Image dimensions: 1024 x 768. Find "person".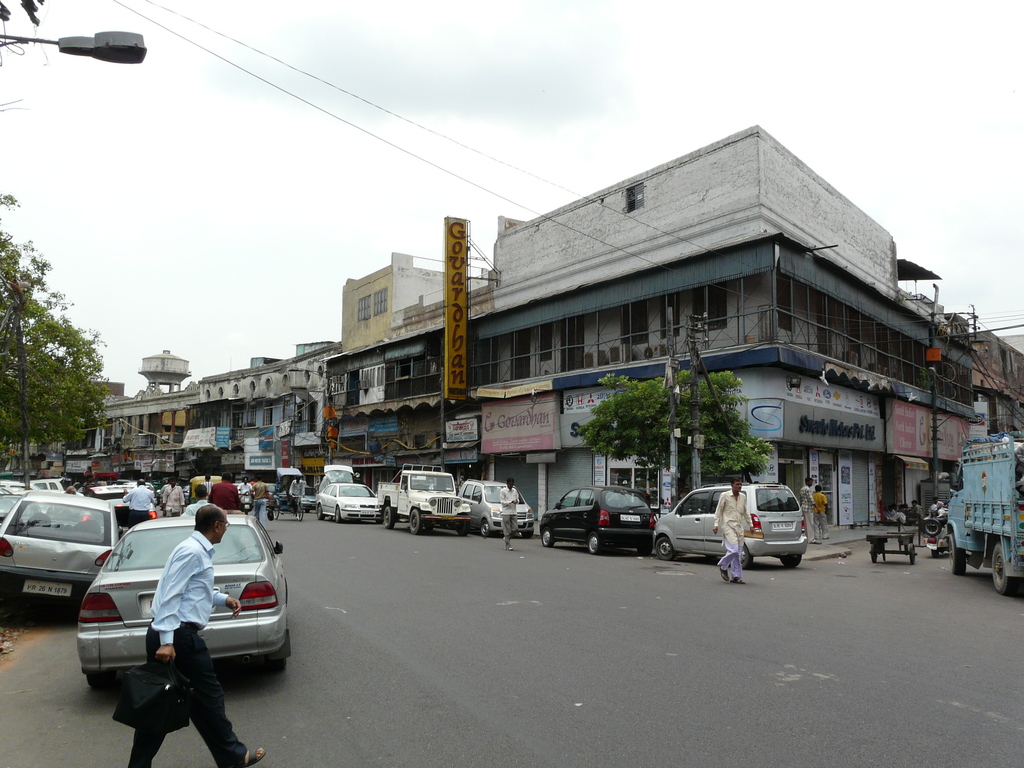
(499,477,523,549).
